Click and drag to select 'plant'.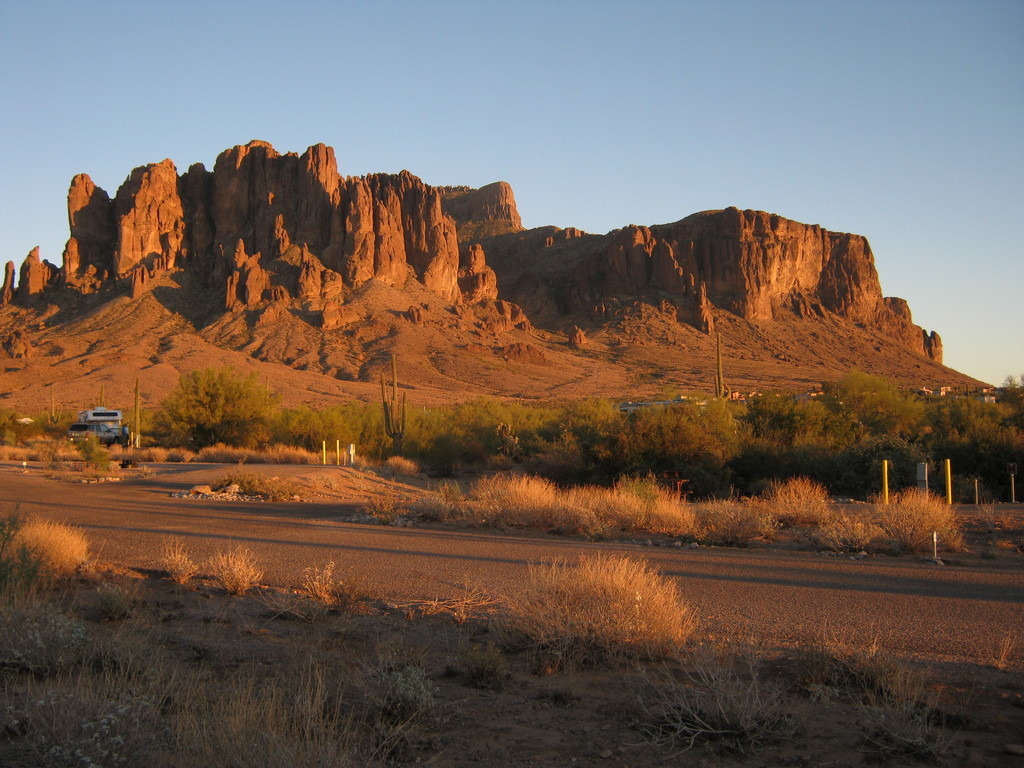
Selection: Rect(862, 483, 978, 556).
